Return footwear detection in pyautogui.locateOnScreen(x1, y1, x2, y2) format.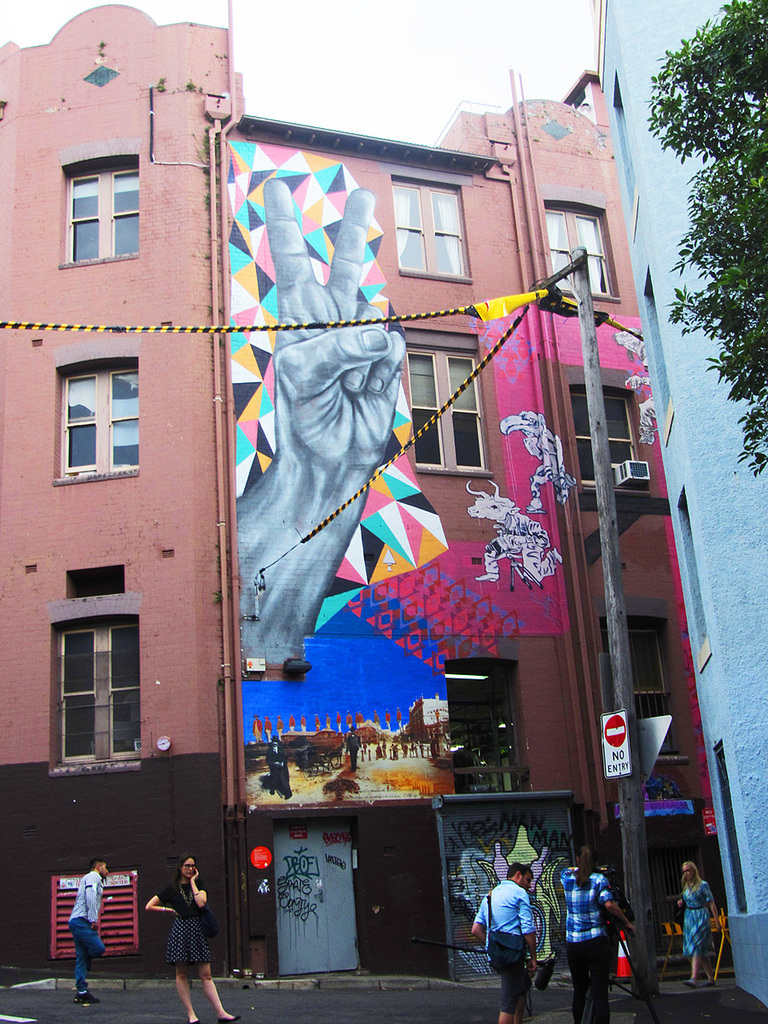
pyautogui.locateOnScreen(685, 976, 698, 988).
